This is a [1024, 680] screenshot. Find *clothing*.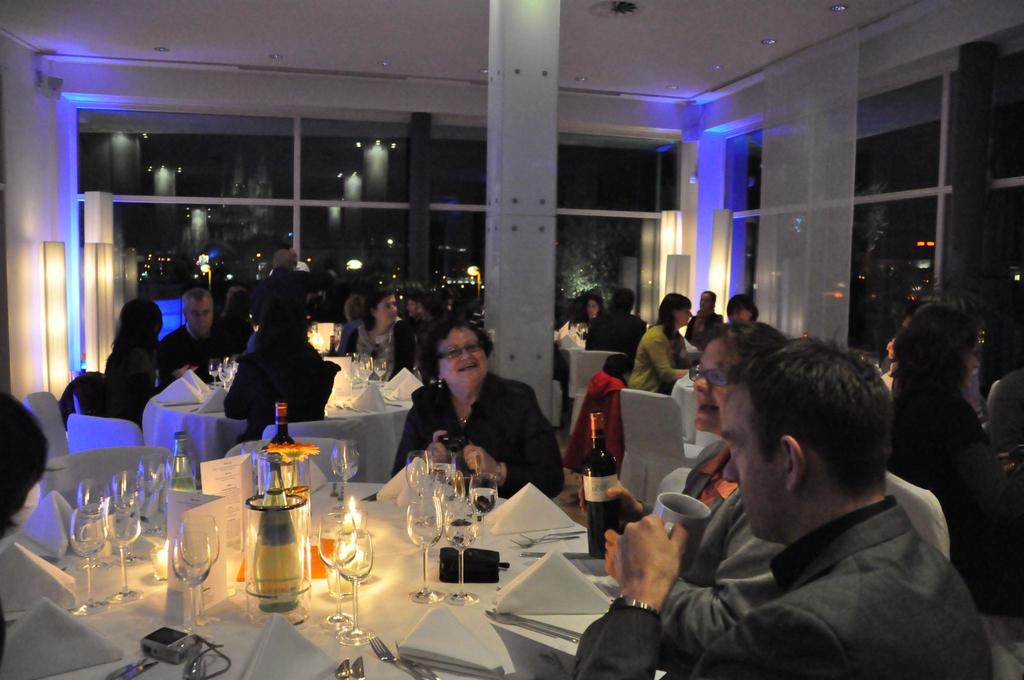
Bounding box: [left=357, top=323, right=407, bottom=384].
